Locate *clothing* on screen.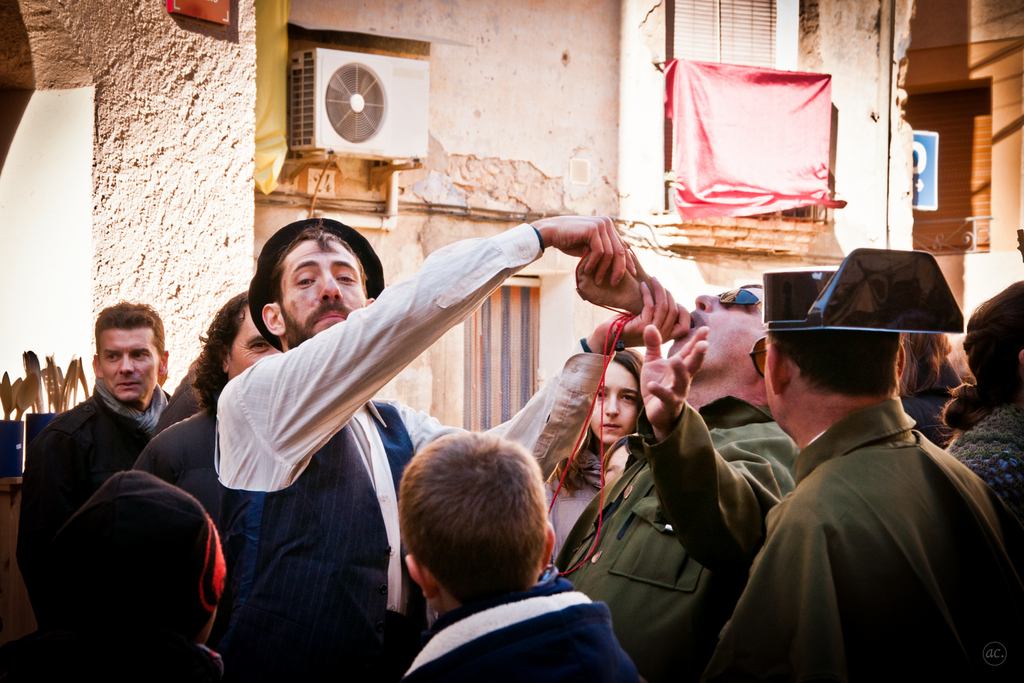
On screen at Rect(541, 447, 583, 536).
